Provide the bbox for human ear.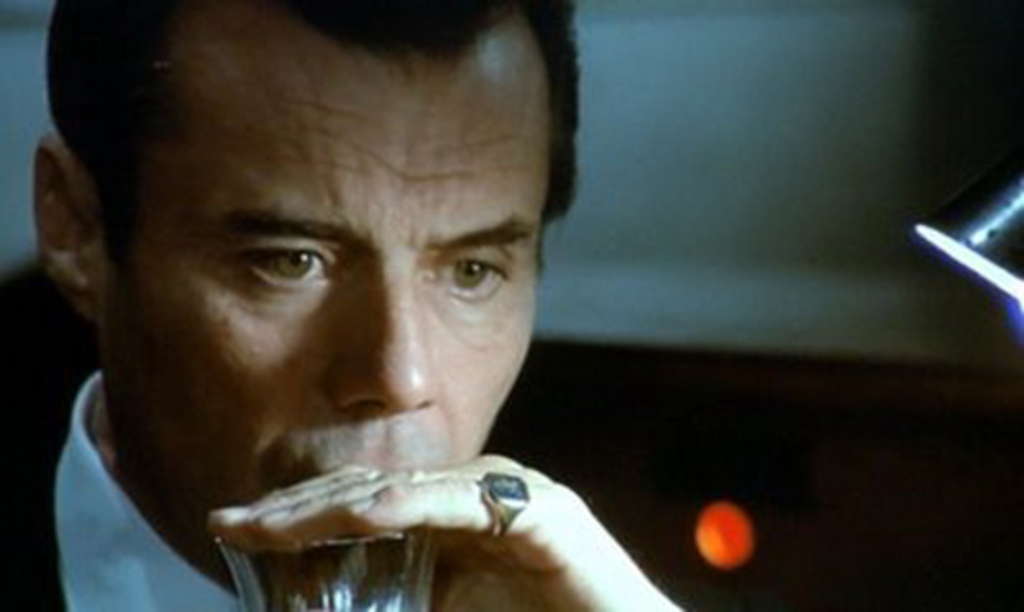
x1=35, y1=135, x2=100, y2=336.
